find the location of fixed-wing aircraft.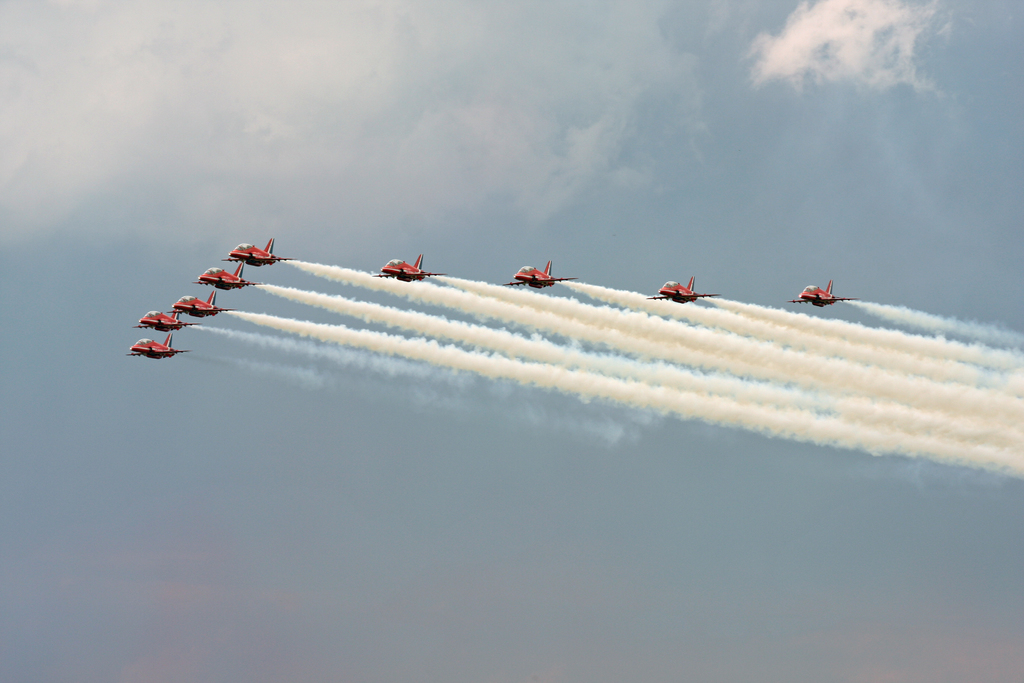
Location: [left=506, top=261, right=578, bottom=286].
